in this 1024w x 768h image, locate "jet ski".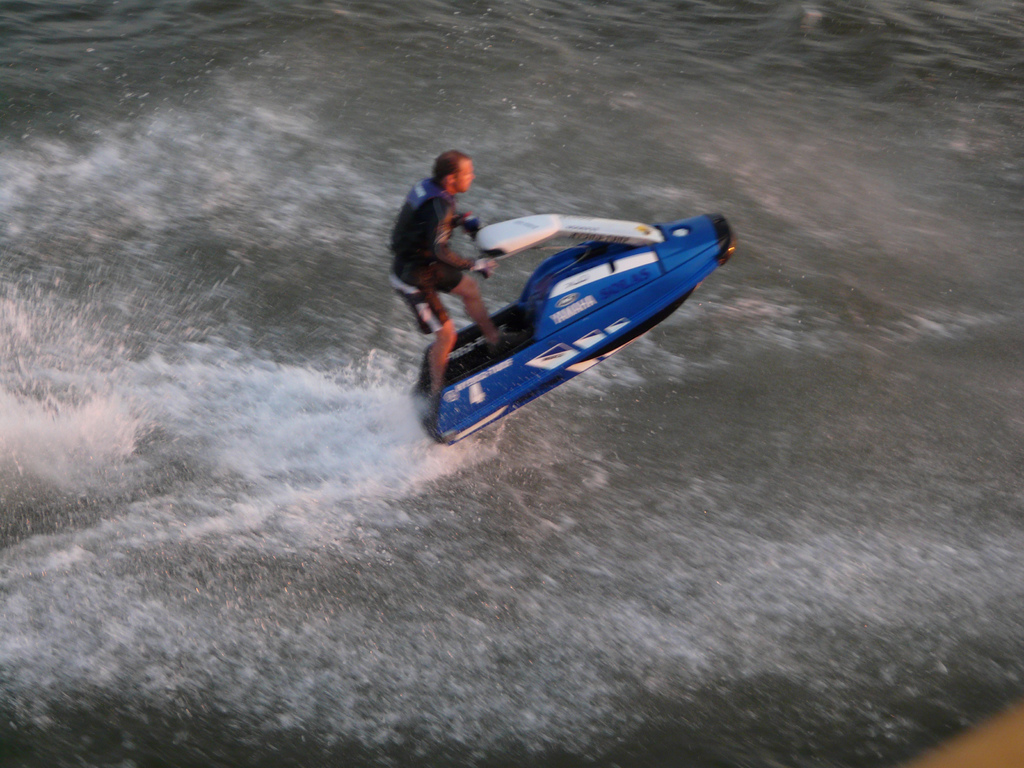
Bounding box: {"left": 406, "top": 209, "right": 739, "bottom": 449}.
